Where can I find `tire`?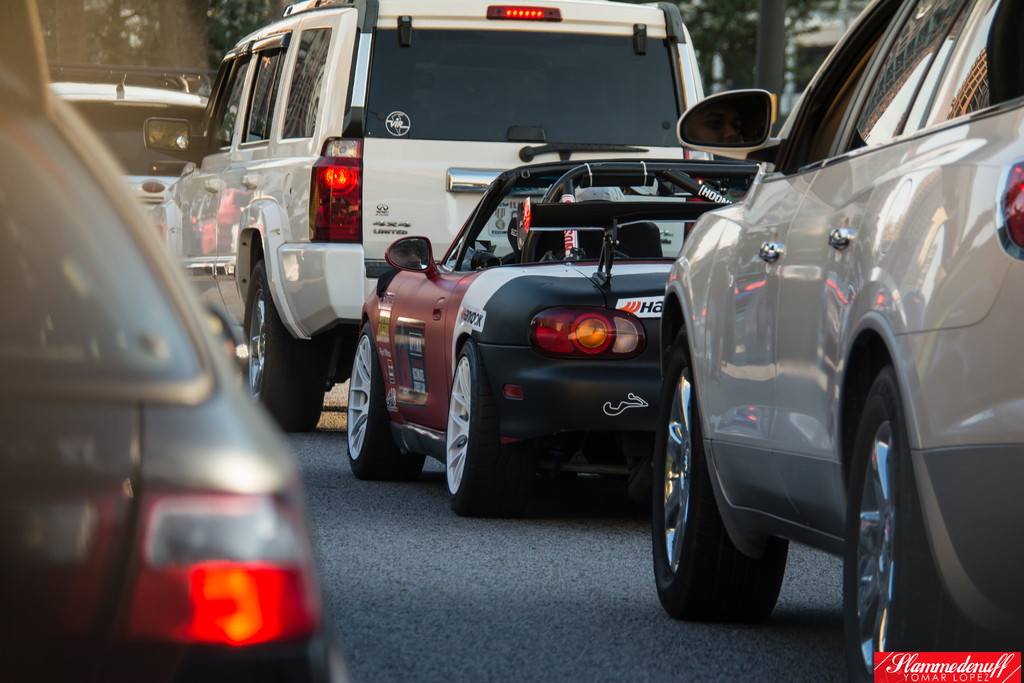
You can find it at 238, 261, 328, 432.
